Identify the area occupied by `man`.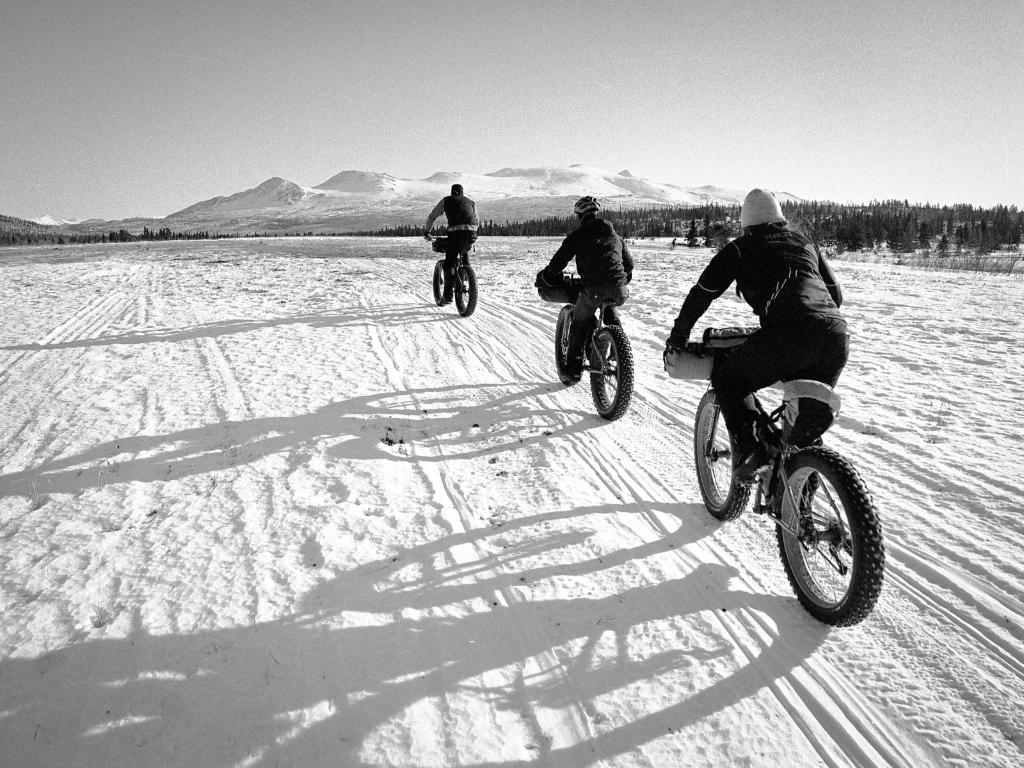
Area: [x1=533, y1=193, x2=632, y2=366].
